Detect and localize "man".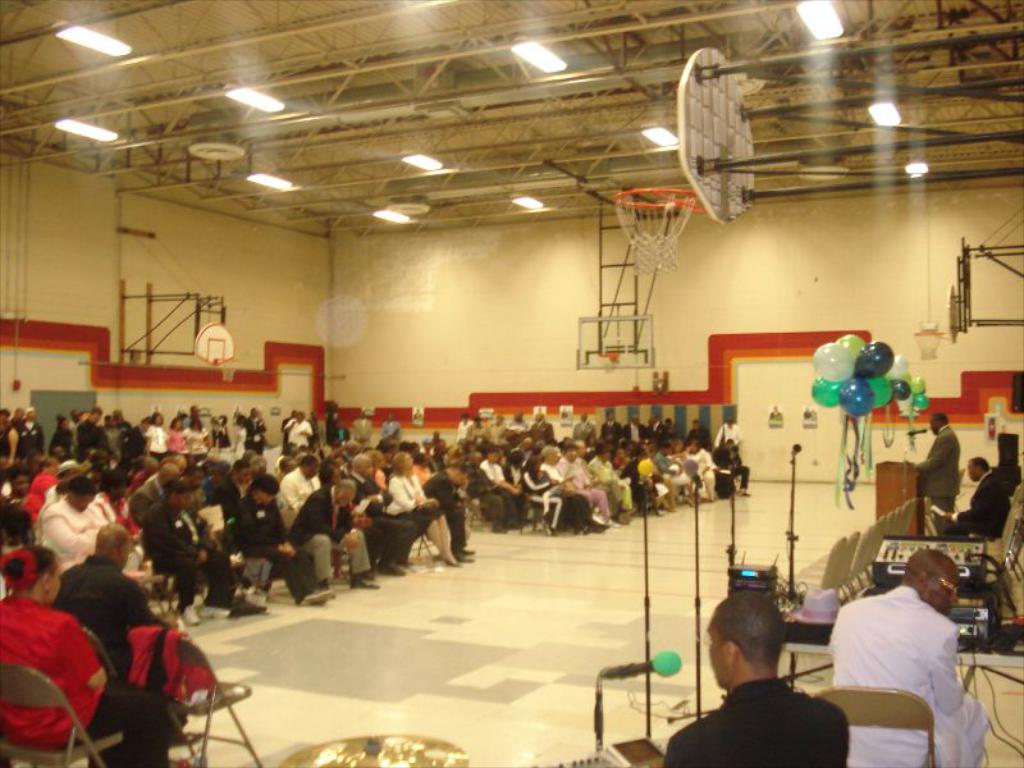
Localized at x1=908, y1=415, x2=964, y2=539.
